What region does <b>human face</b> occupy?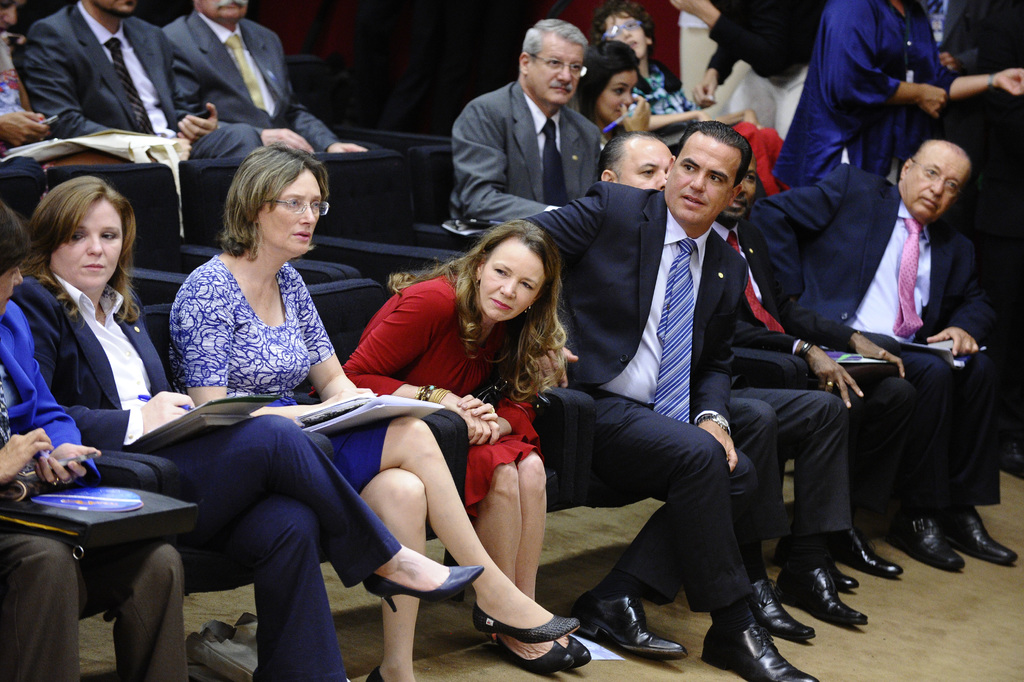
box(660, 131, 743, 225).
